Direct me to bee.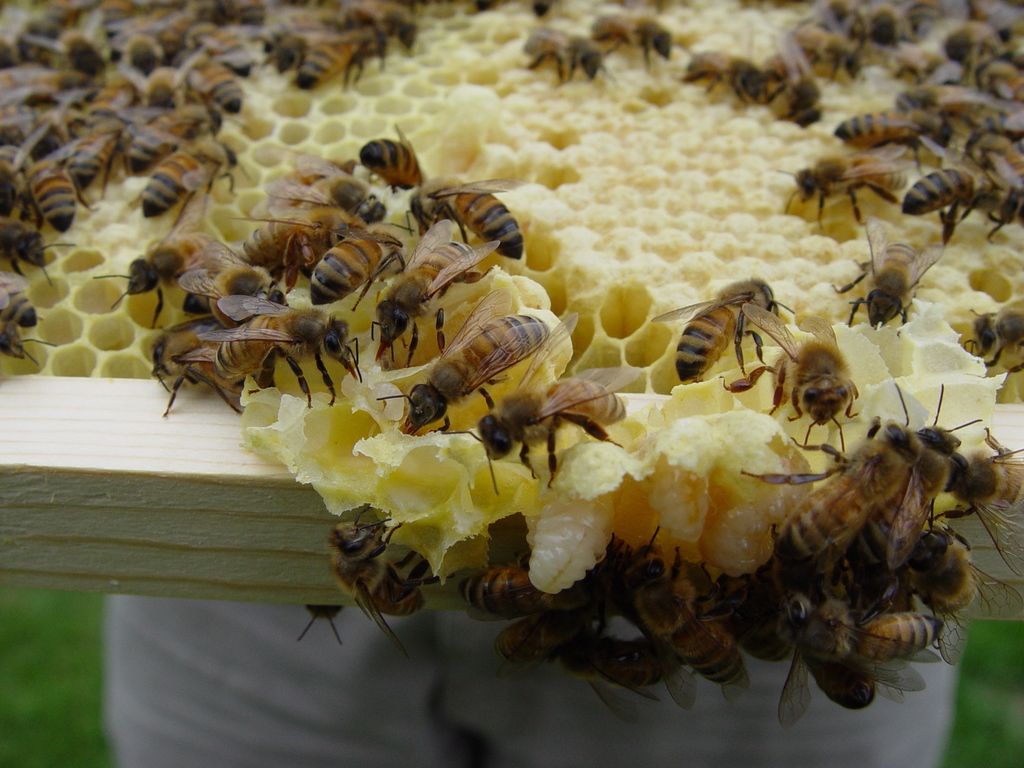
Direction: detection(667, 26, 826, 132).
